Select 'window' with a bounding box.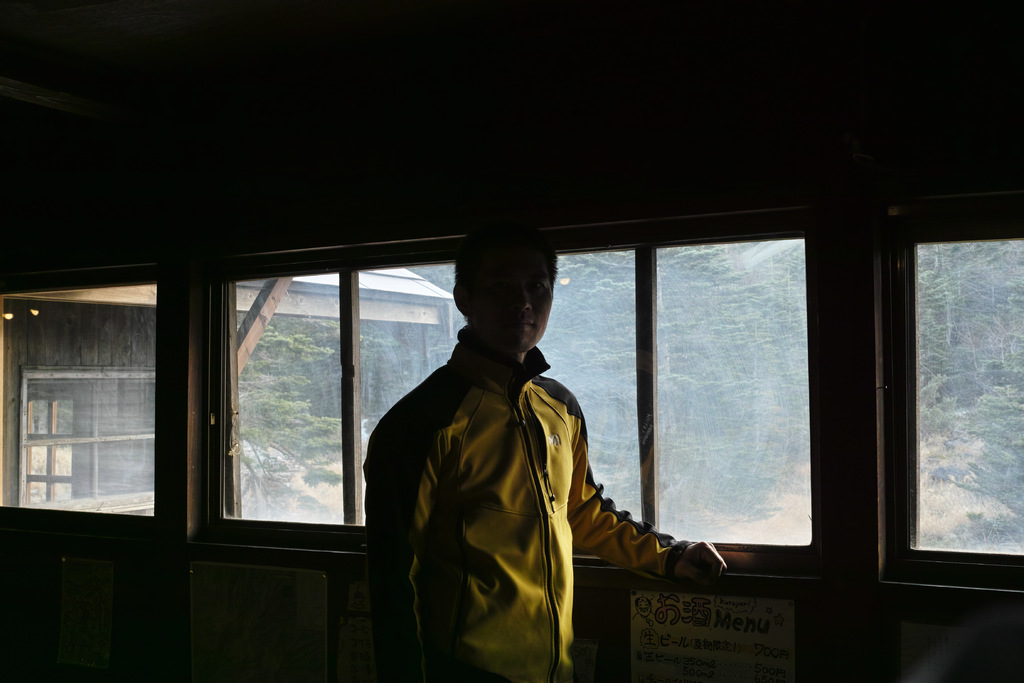
pyautogui.locateOnScreen(876, 205, 1023, 593).
